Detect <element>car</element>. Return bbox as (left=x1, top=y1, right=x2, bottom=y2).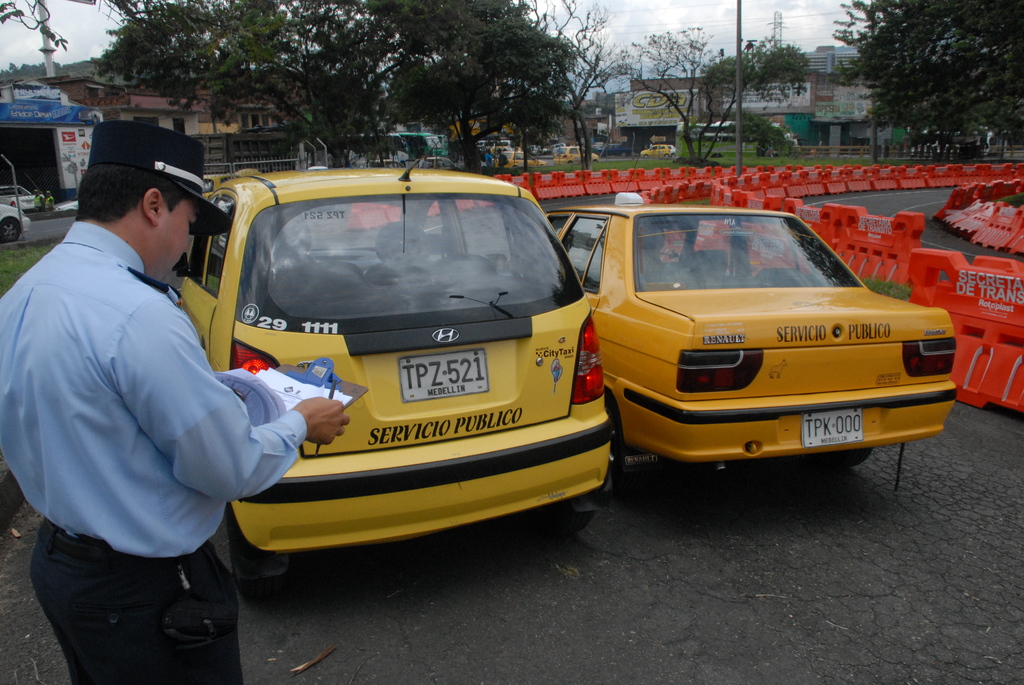
(left=0, top=207, right=28, bottom=243).
